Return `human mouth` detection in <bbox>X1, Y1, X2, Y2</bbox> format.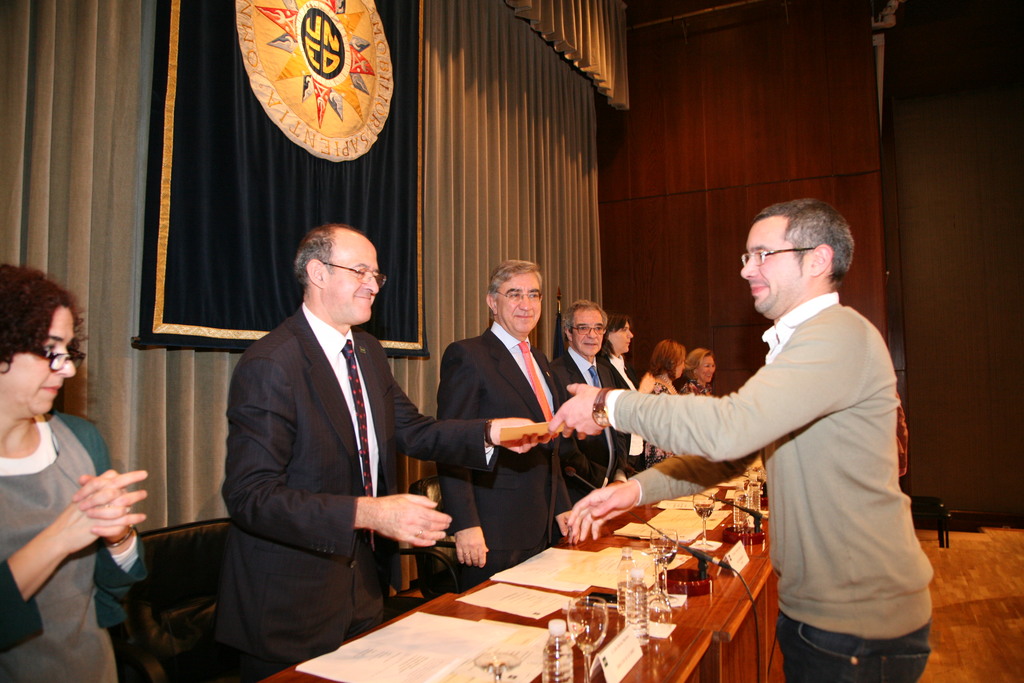
<bbox>516, 314, 533, 319</bbox>.
